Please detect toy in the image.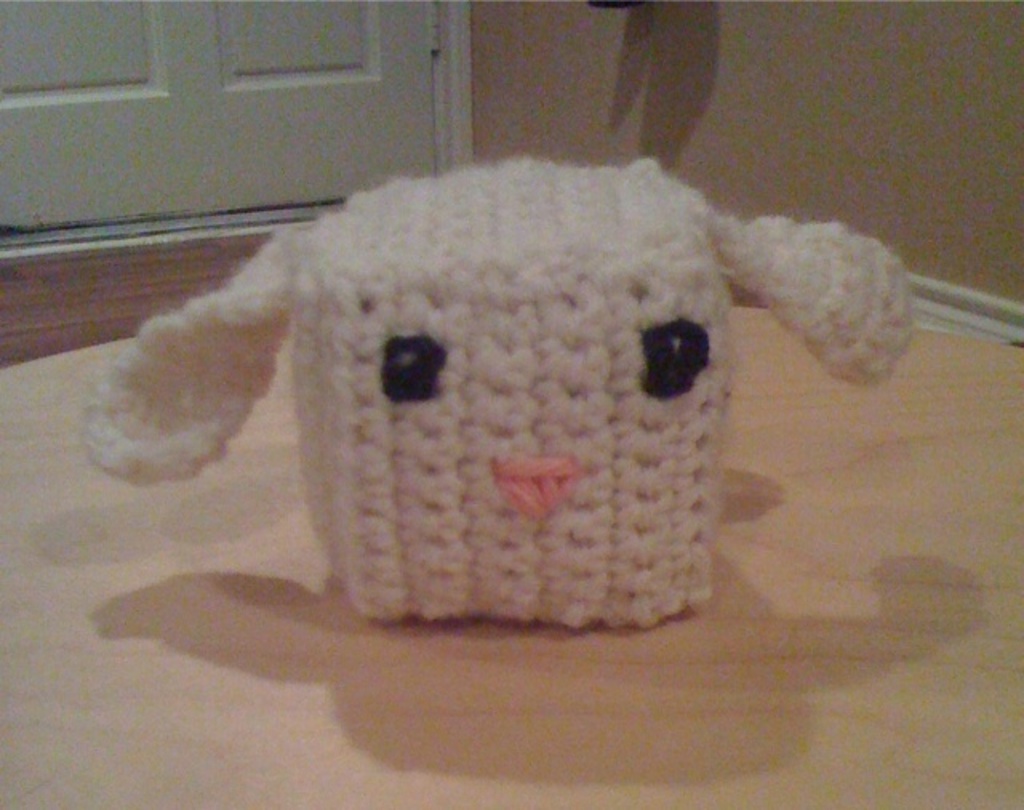
{"x1": 90, "y1": 158, "x2": 894, "y2": 652}.
